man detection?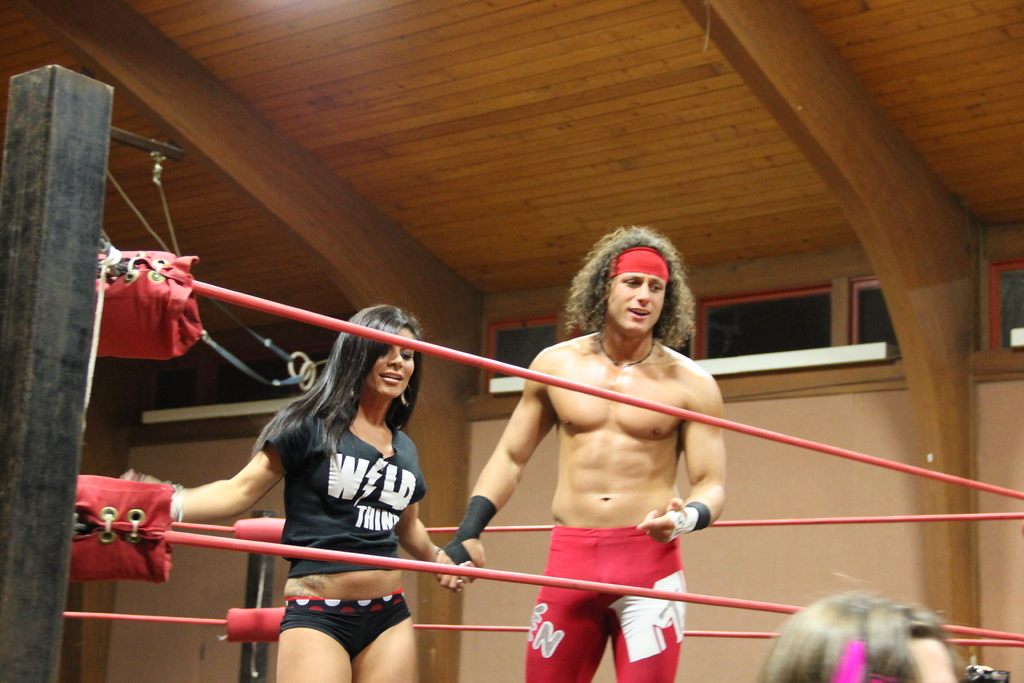
region(454, 238, 751, 675)
